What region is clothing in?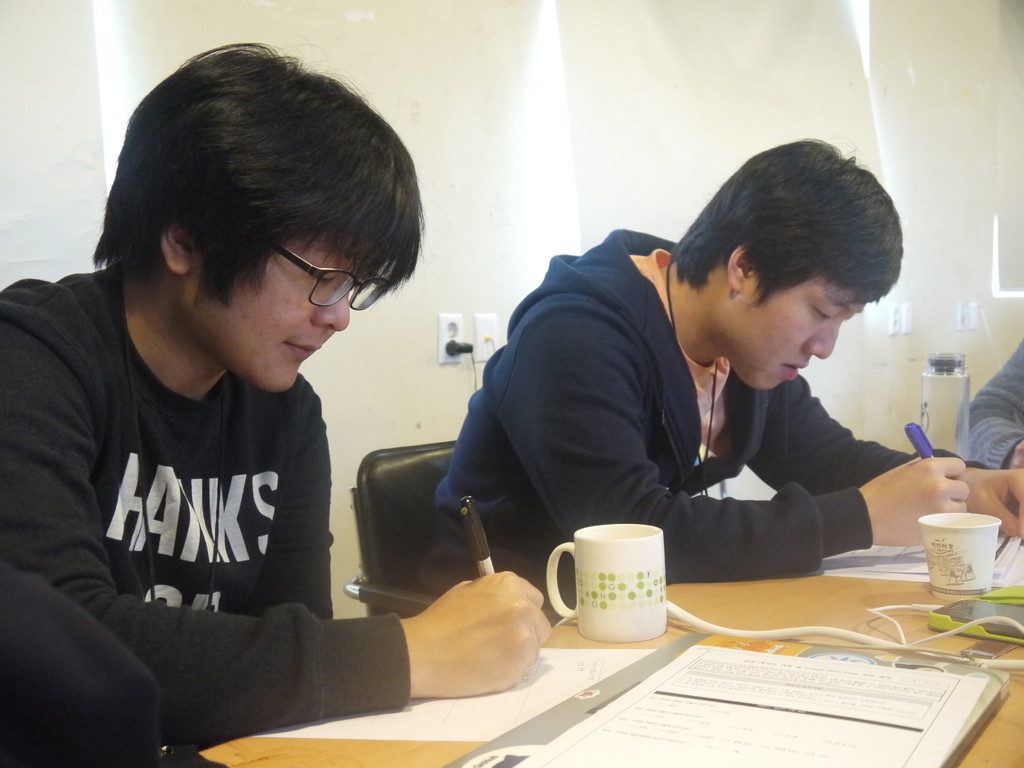
BBox(0, 559, 228, 767).
